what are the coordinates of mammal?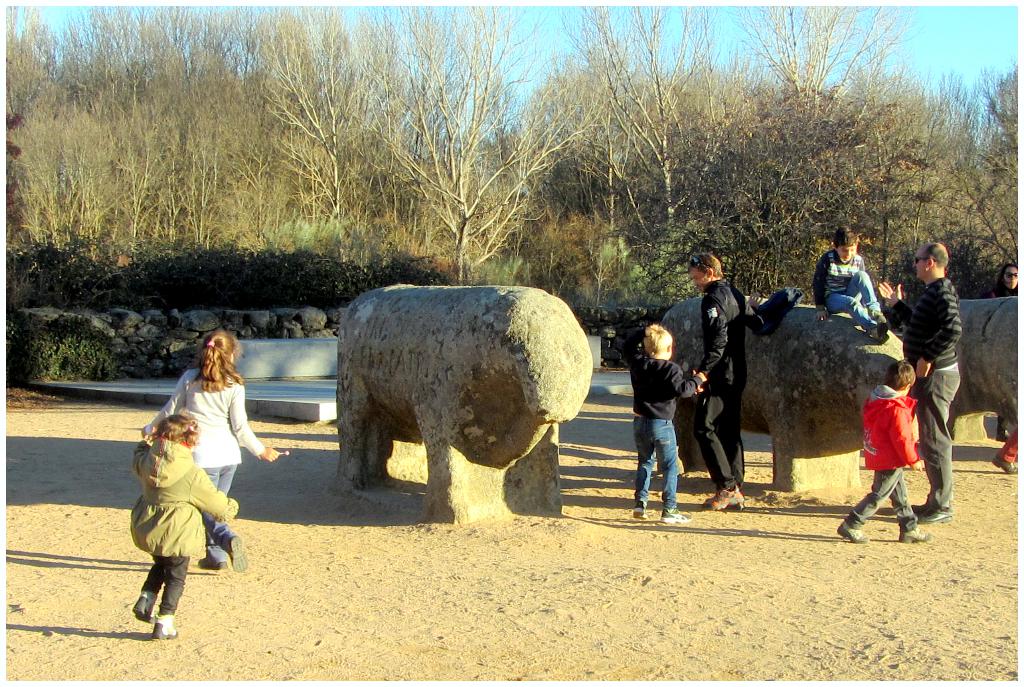
box=[141, 328, 283, 573].
